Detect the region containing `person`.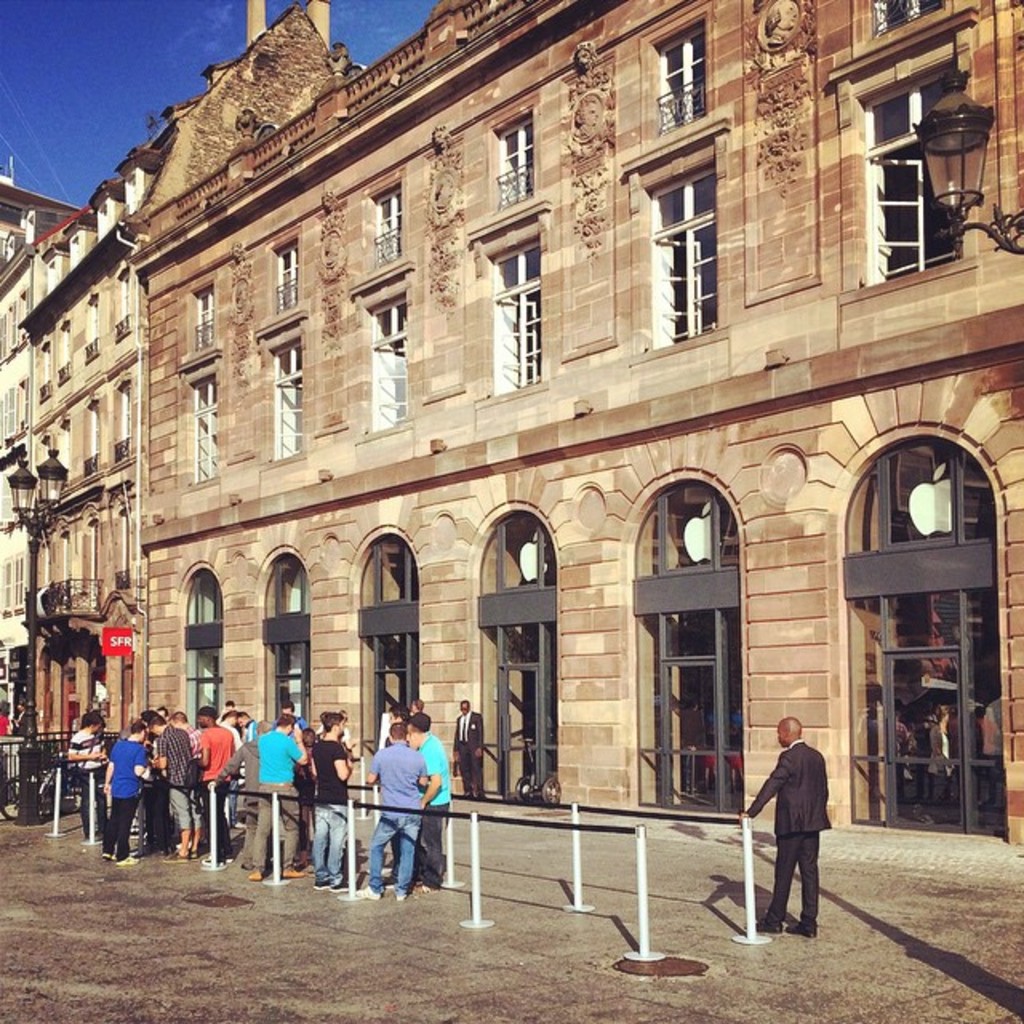
<box>357,722,427,902</box>.
